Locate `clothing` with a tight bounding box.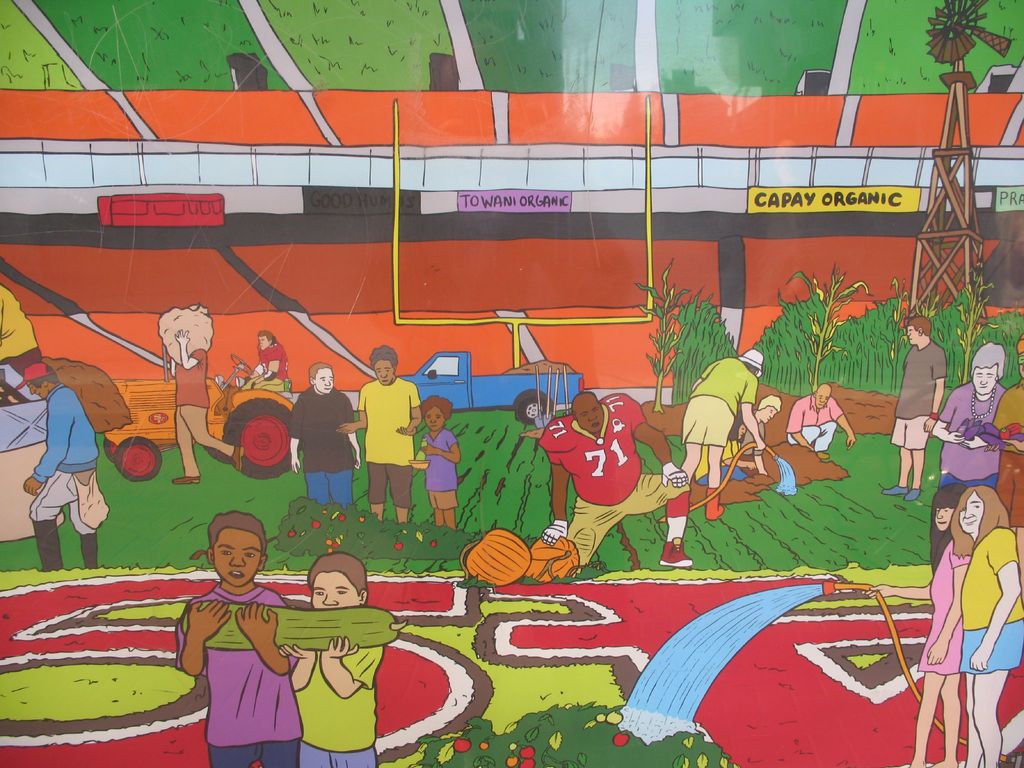
select_region(737, 418, 767, 450).
